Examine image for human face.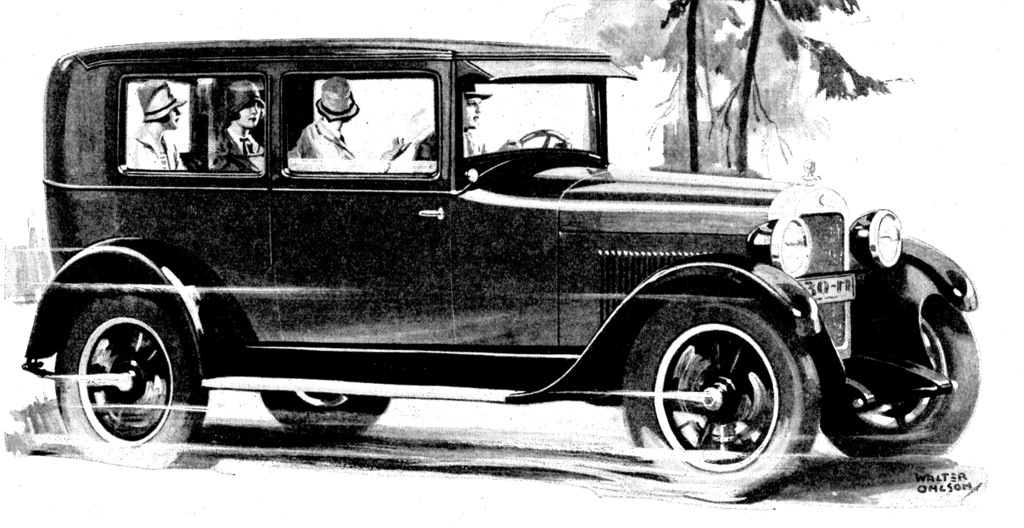
Examination result: <box>166,110,179,129</box>.
